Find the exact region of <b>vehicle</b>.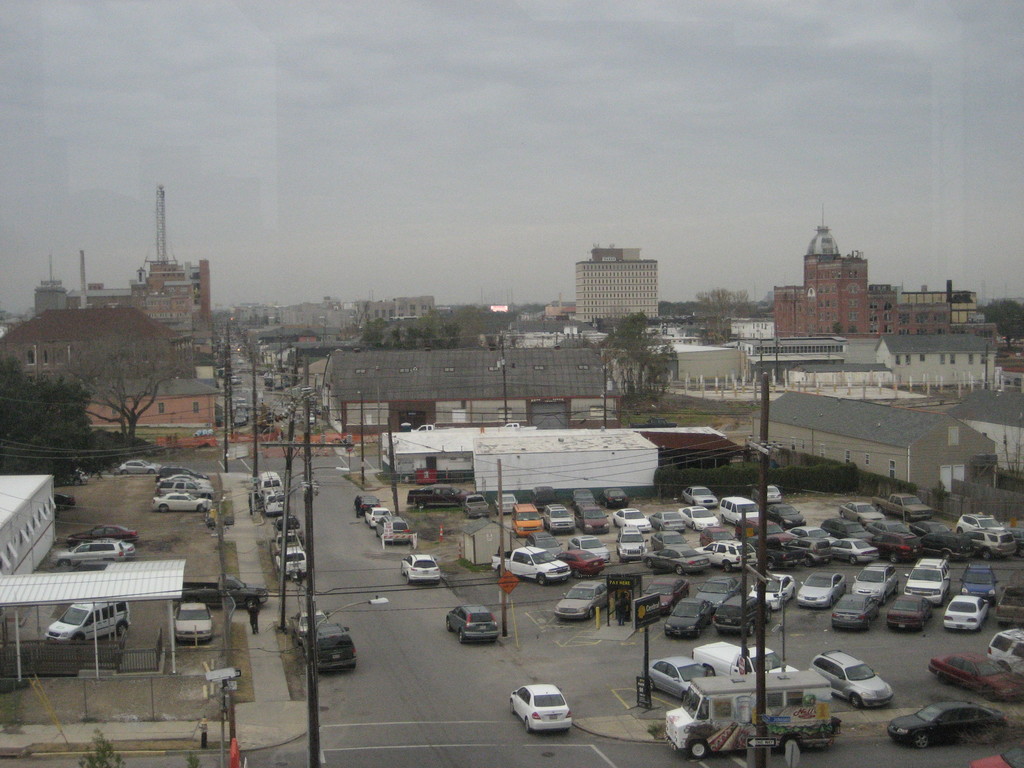
Exact region: detection(664, 675, 840, 763).
